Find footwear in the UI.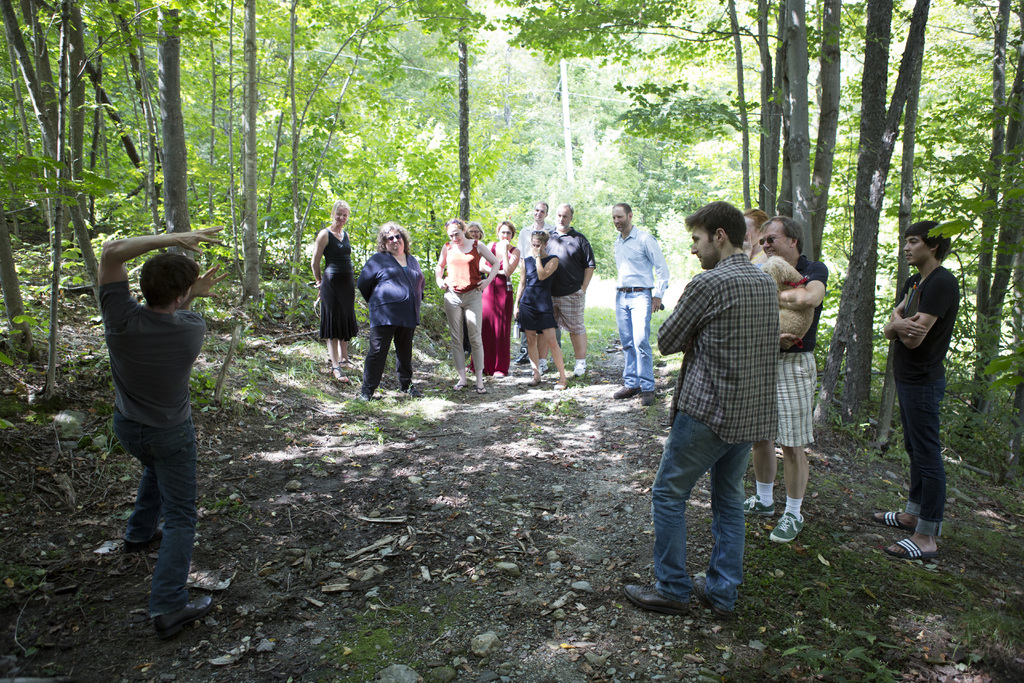
UI element at <box>349,388,376,403</box>.
